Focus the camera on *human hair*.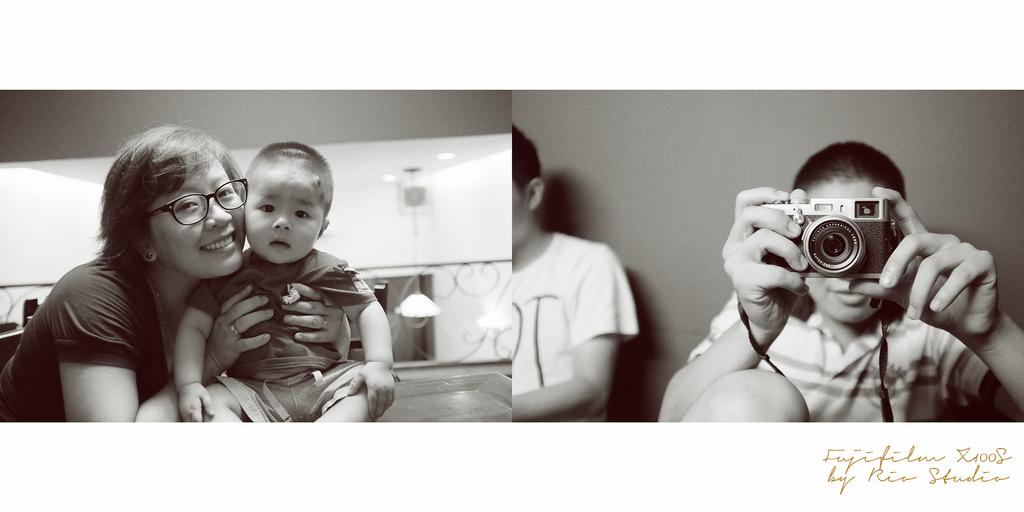
Focus region: region(93, 124, 242, 281).
